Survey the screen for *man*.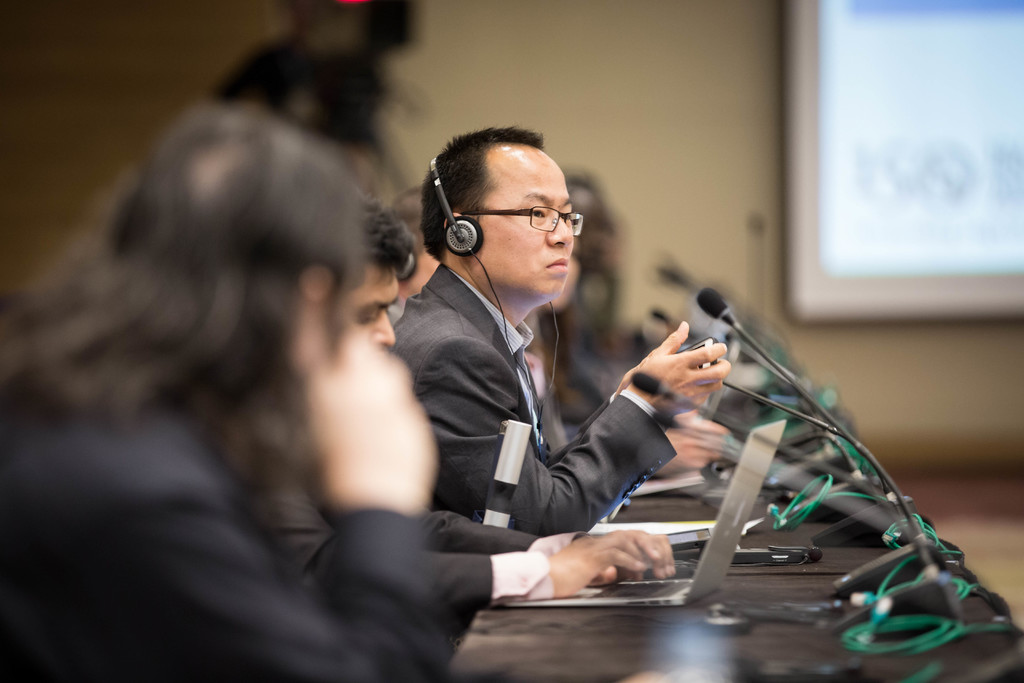
Survey found: (377, 121, 735, 538).
